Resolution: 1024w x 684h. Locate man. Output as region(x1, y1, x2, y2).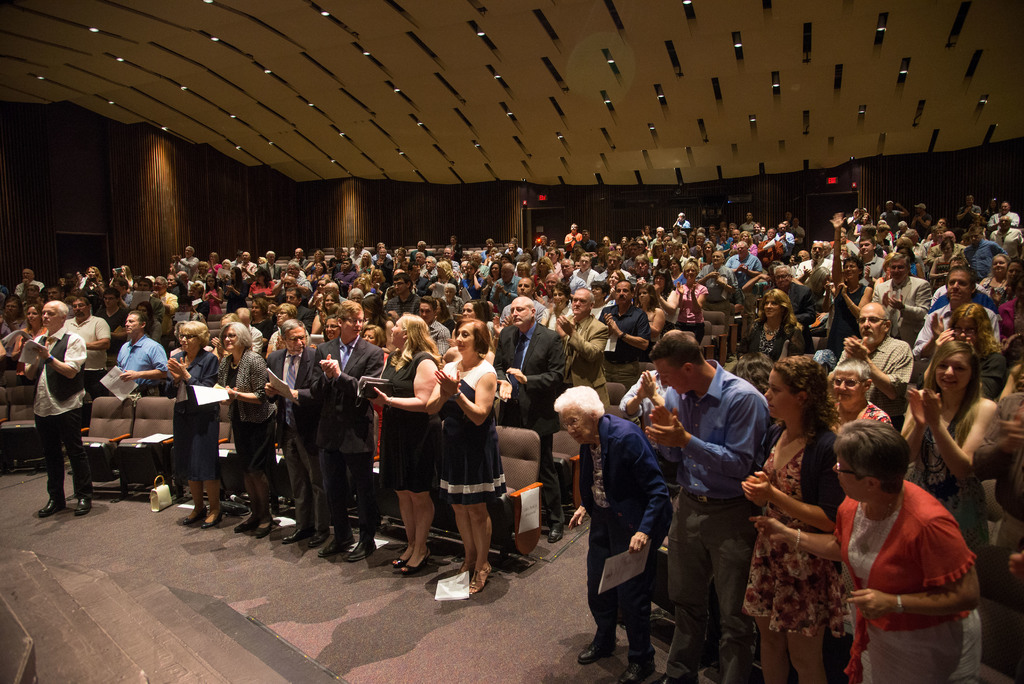
region(575, 252, 605, 286).
